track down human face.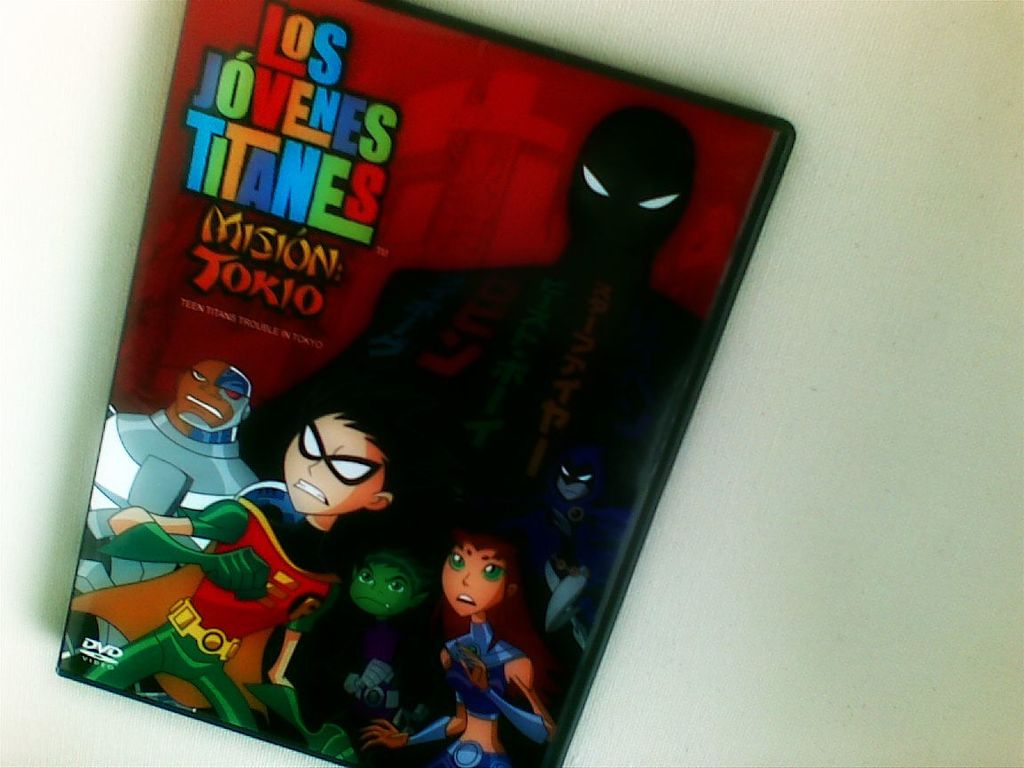
Tracked to Rect(345, 564, 416, 620).
